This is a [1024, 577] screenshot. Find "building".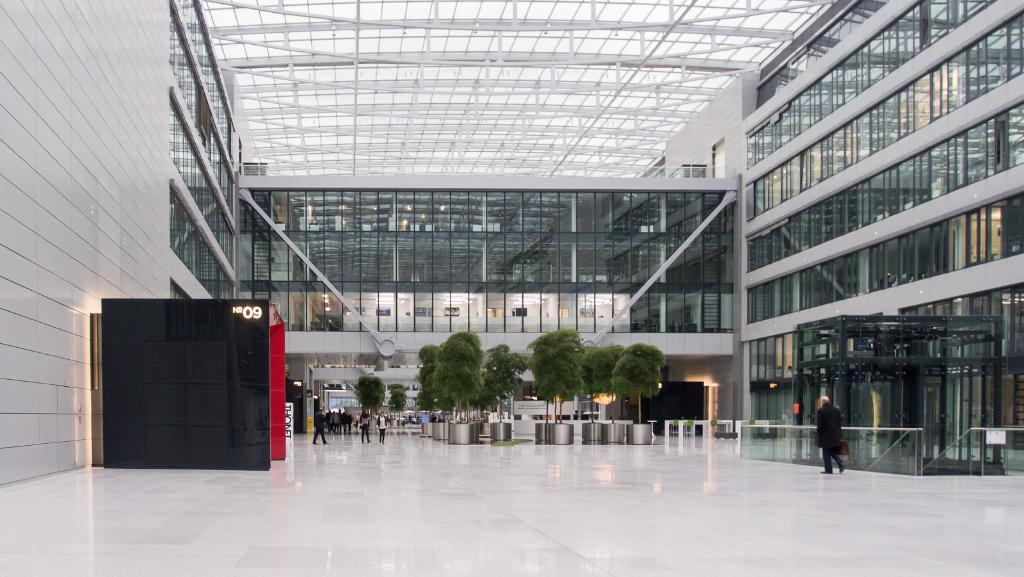
Bounding box: box=[0, 0, 1023, 576].
